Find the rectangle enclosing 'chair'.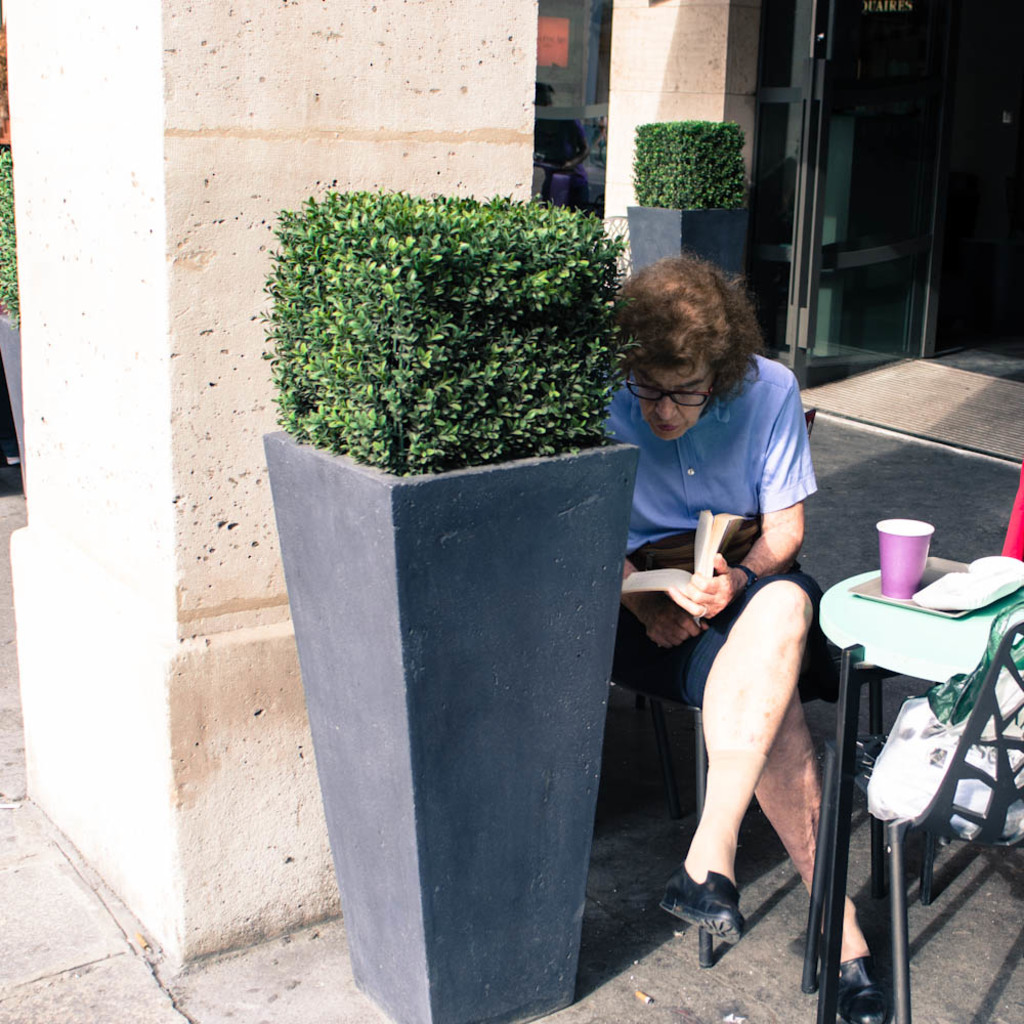
<box>811,539,1004,1023</box>.
